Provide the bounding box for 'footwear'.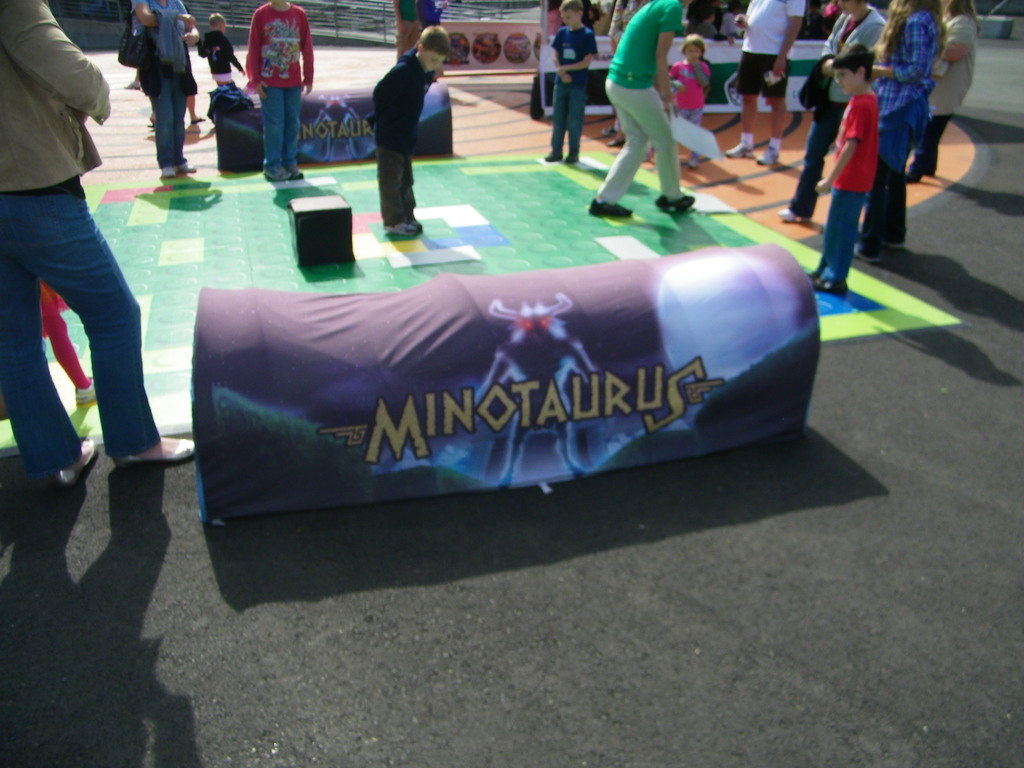
bbox=(776, 205, 814, 220).
